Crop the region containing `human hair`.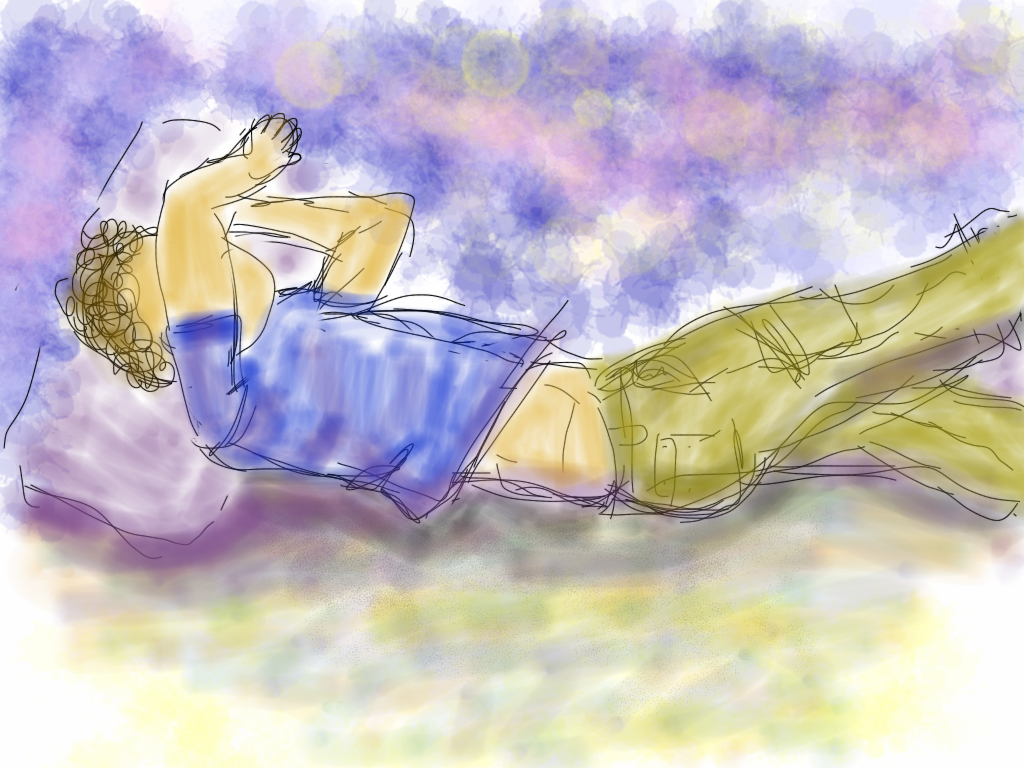
Crop region: [56, 216, 168, 388].
